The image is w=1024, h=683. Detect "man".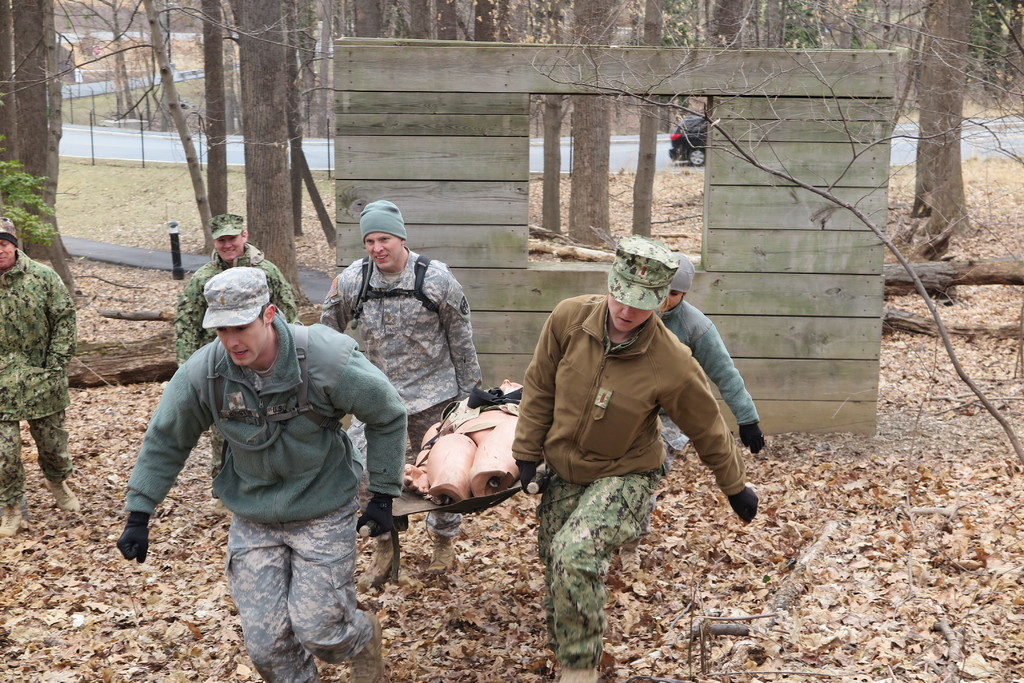
Detection: {"x1": 318, "y1": 192, "x2": 490, "y2": 583}.
